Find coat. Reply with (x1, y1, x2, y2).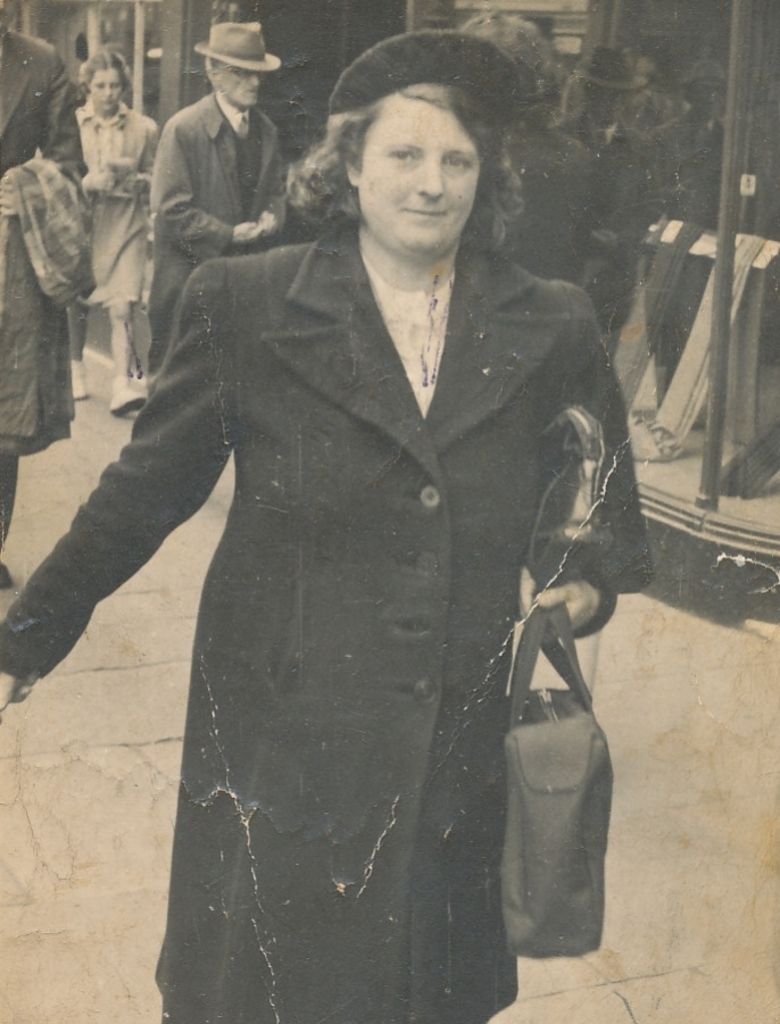
(0, 19, 77, 480).
